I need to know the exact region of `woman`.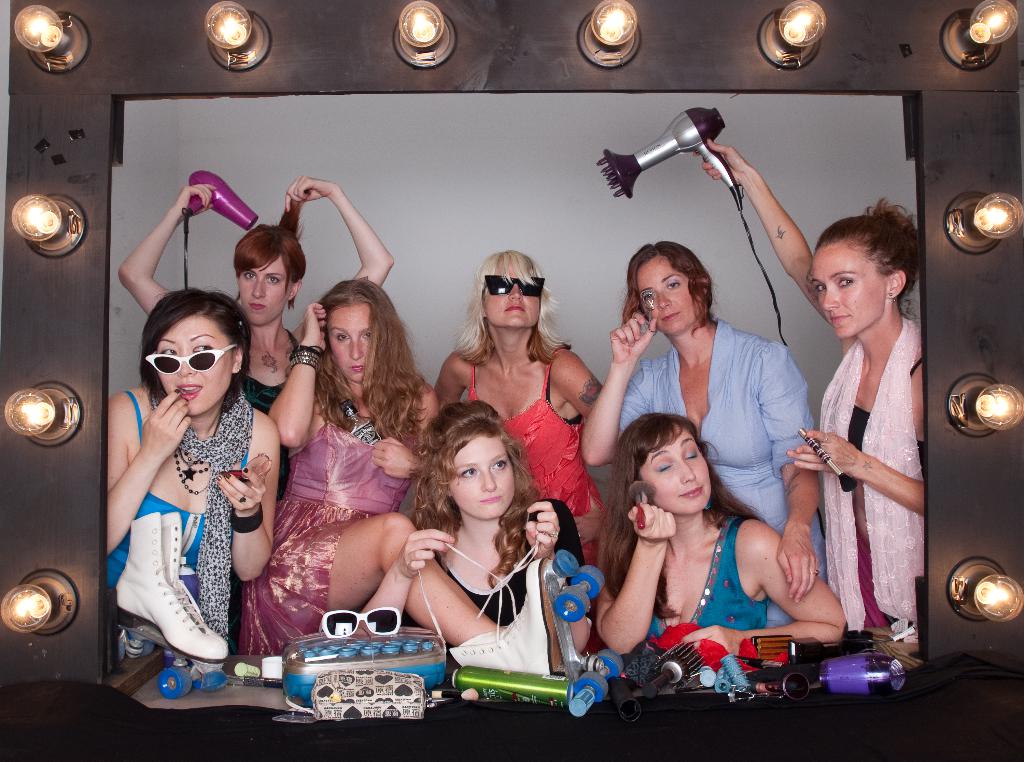
Region: locate(580, 239, 824, 630).
